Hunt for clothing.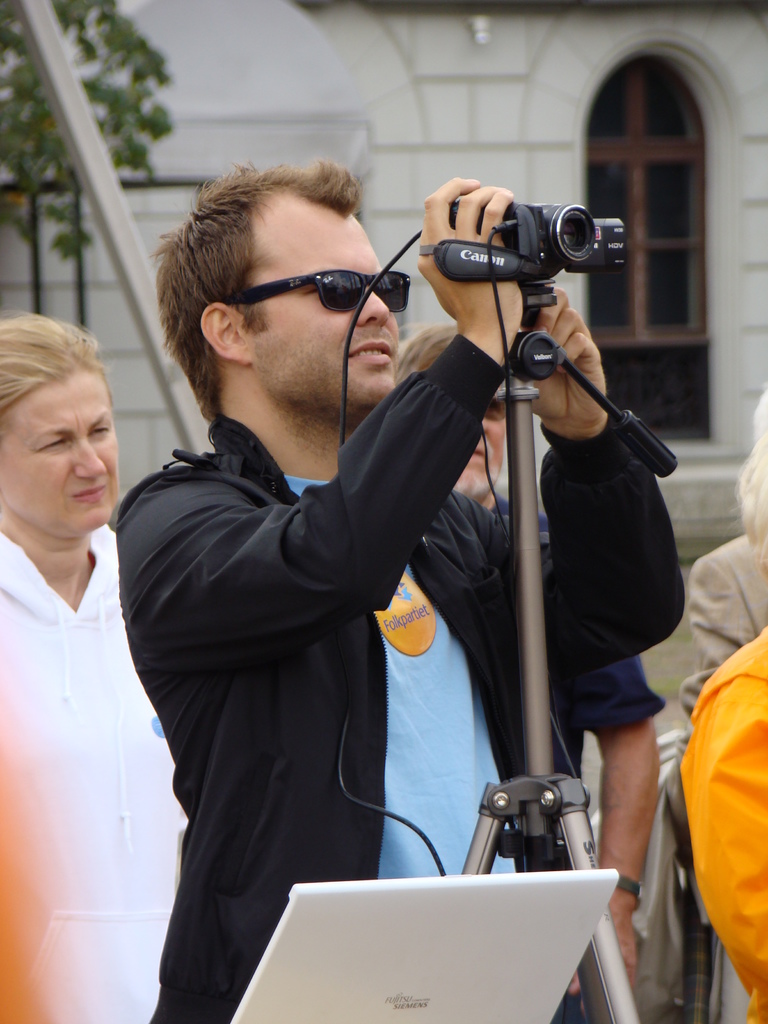
Hunted down at [0,534,187,1023].
